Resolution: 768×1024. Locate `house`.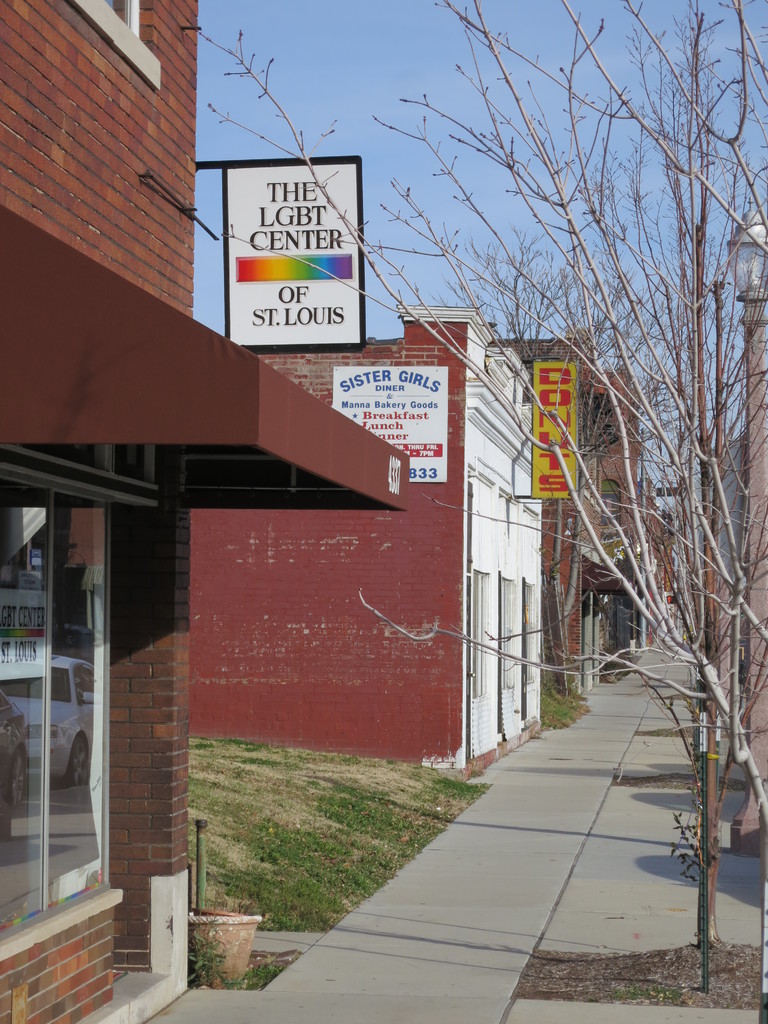
[x1=499, y1=335, x2=605, y2=698].
